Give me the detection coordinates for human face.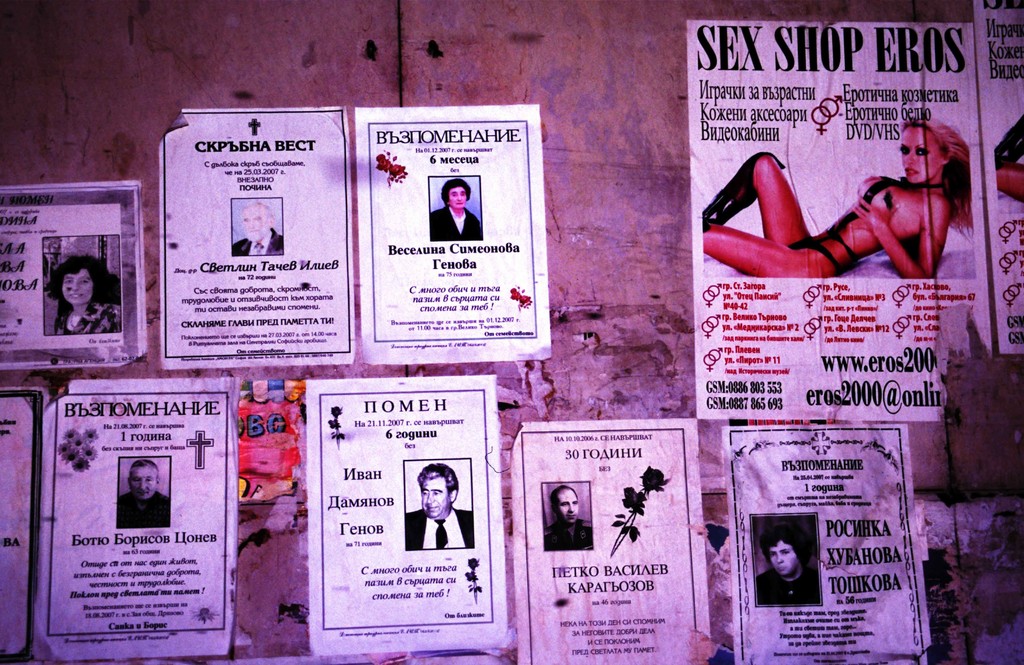
421:479:451:517.
